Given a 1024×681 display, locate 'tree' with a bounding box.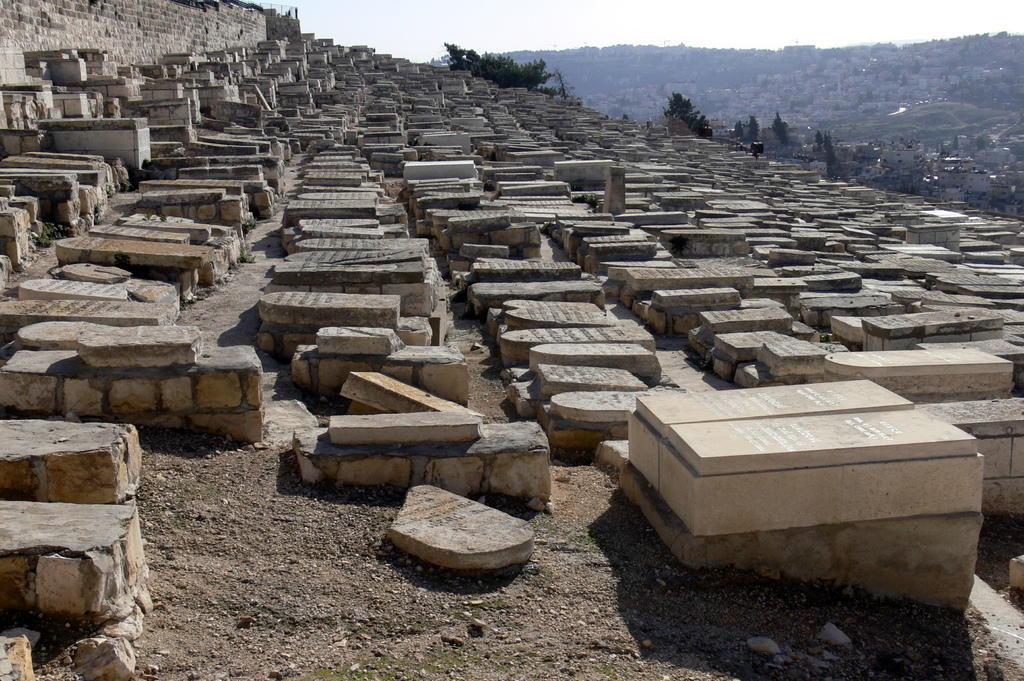
Located: <bbox>447, 40, 559, 87</bbox>.
